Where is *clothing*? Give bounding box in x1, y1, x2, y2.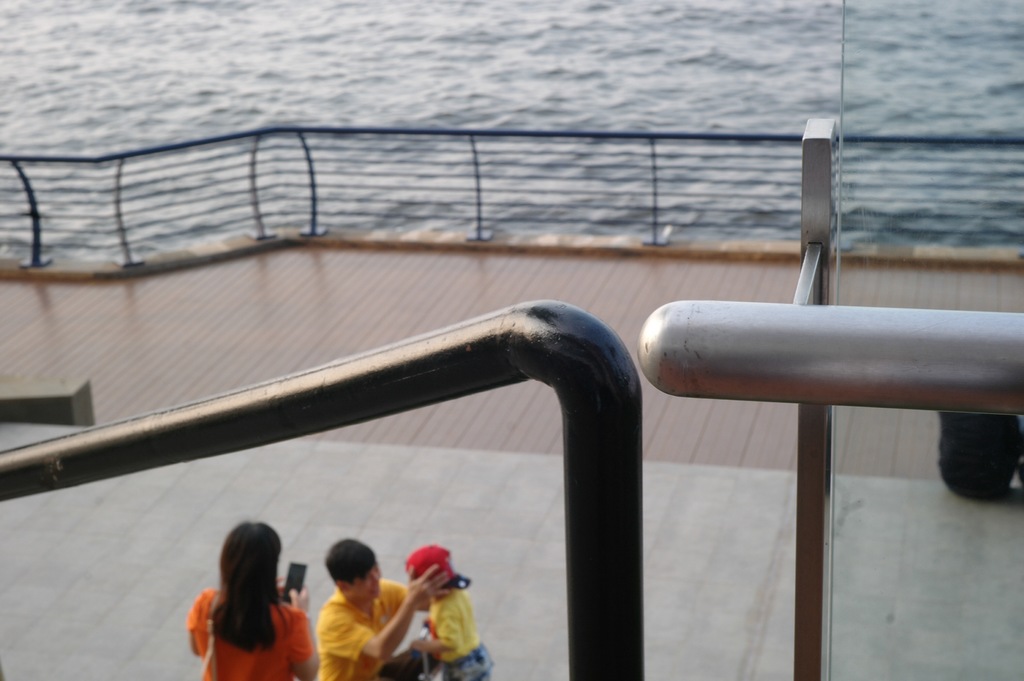
428, 586, 499, 680.
